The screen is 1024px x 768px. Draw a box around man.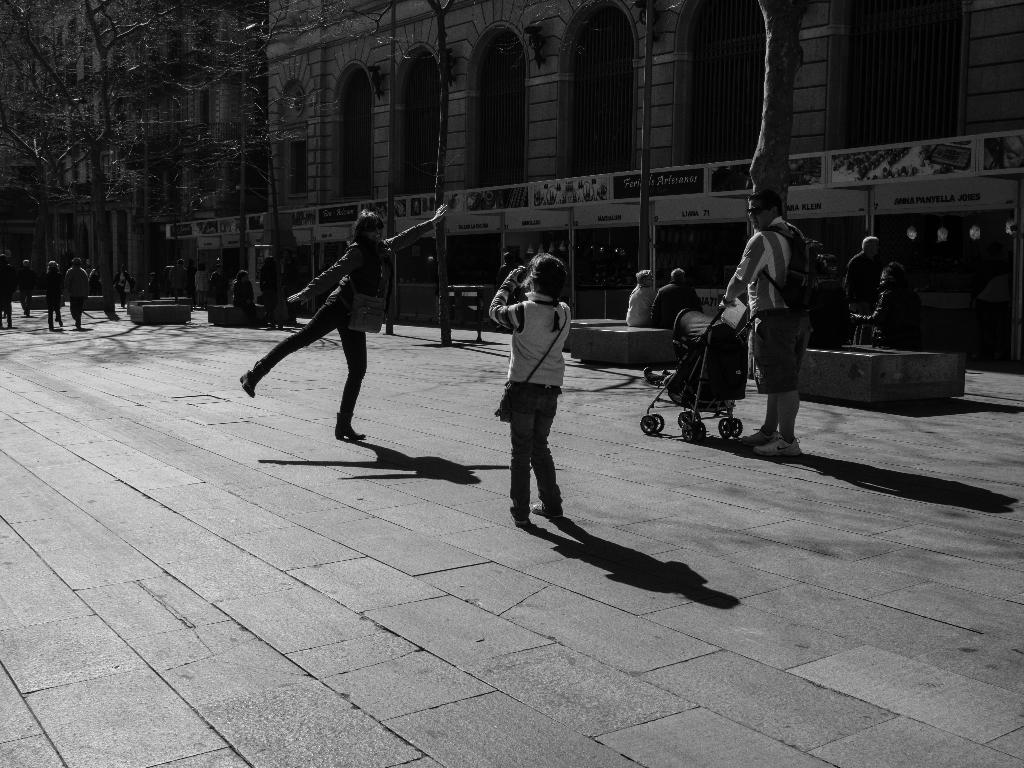
region(652, 271, 701, 324).
